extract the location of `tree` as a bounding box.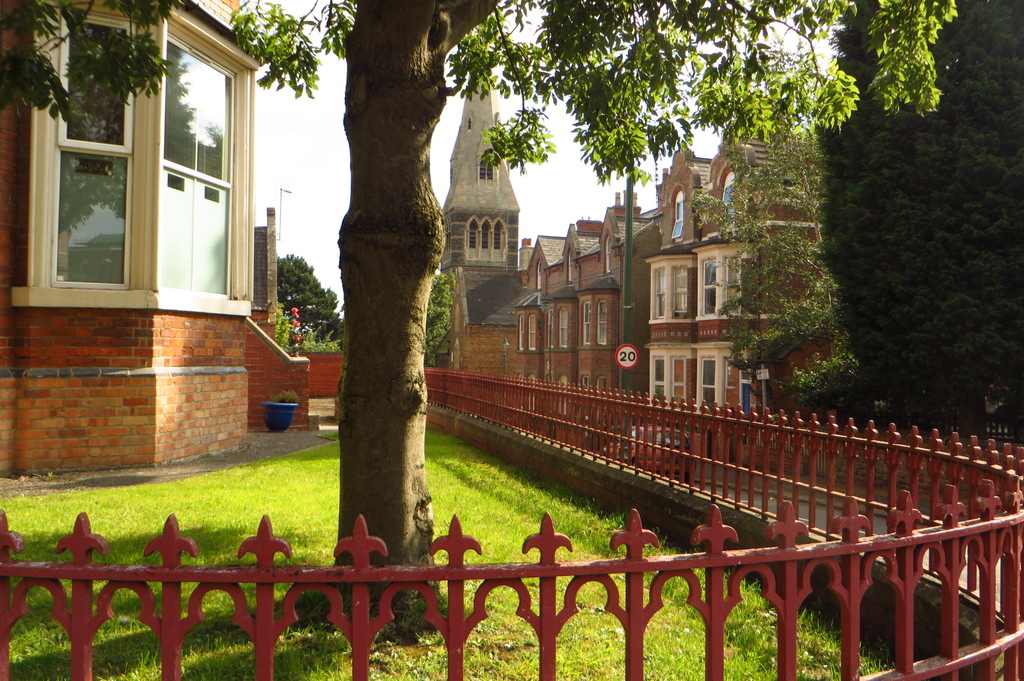
419, 273, 453, 371.
